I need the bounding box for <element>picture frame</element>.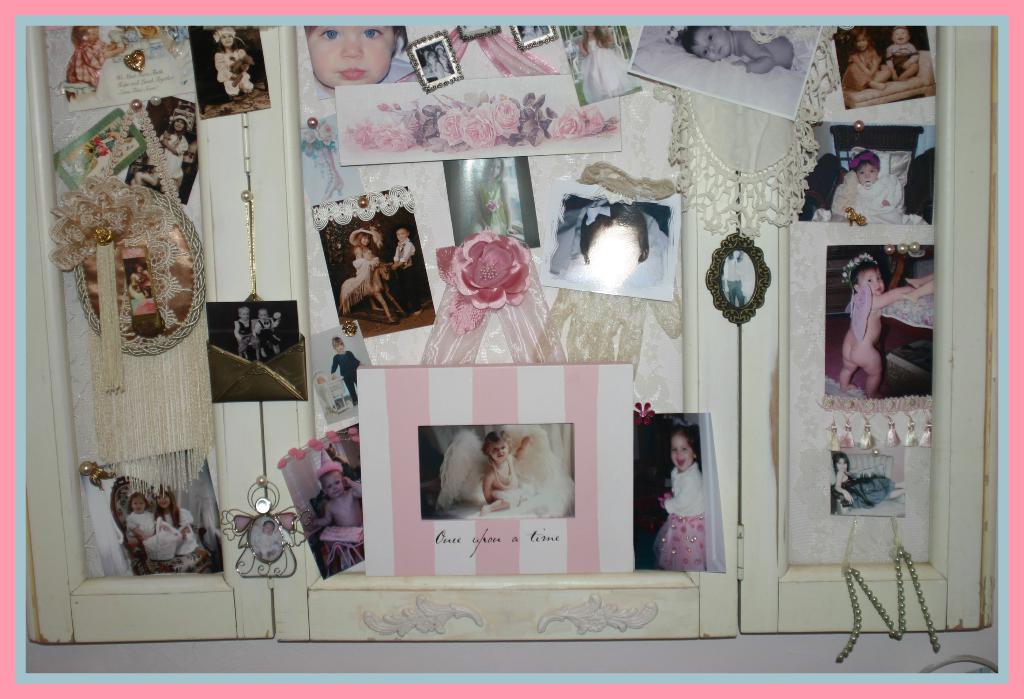
Here it is: crop(632, 406, 725, 580).
